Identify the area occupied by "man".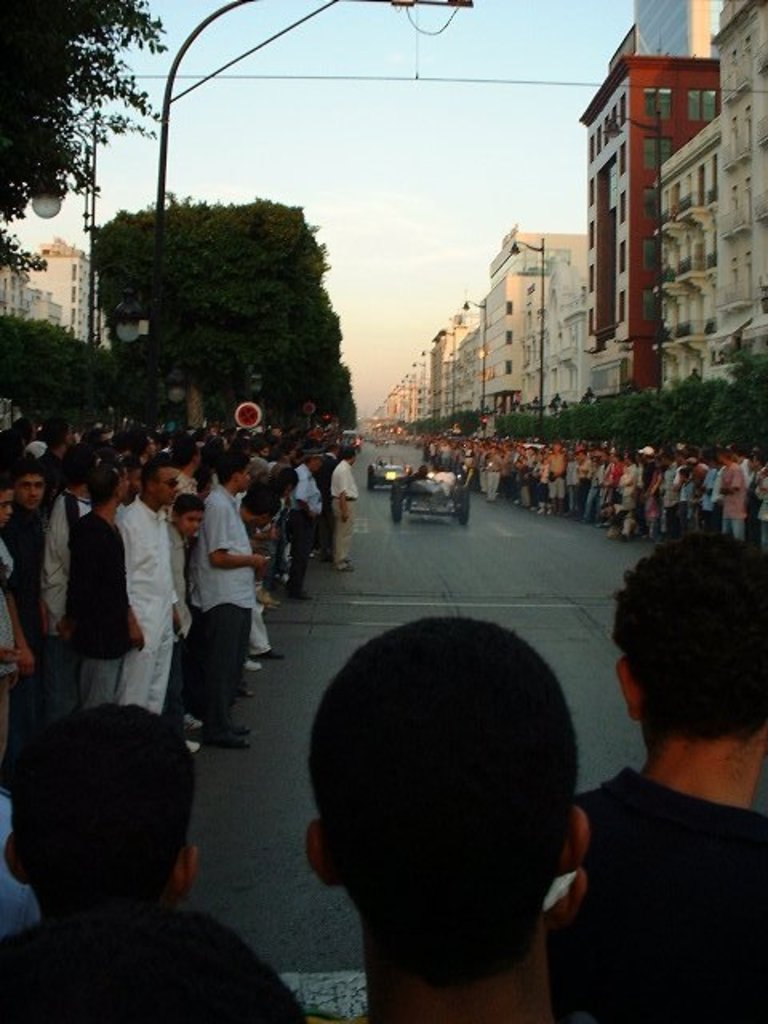
Area: (left=659, top=450, right=672, bottom=525).
